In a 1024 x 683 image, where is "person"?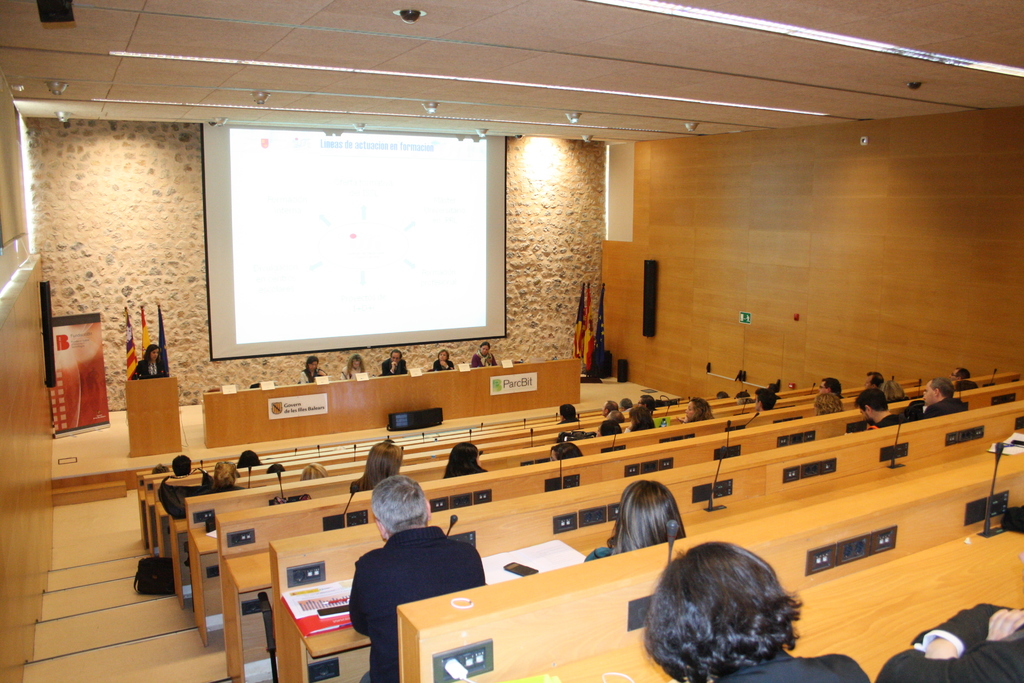
bbox(636, 533, 874, 682).
